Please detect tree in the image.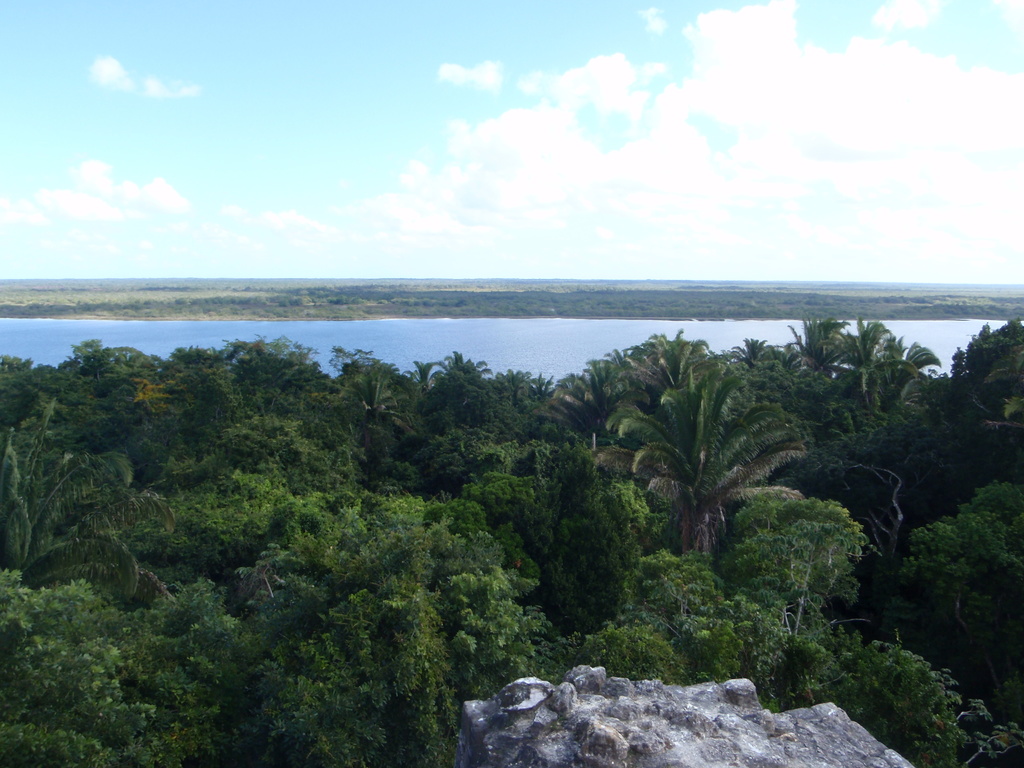
0/350/73/581.
